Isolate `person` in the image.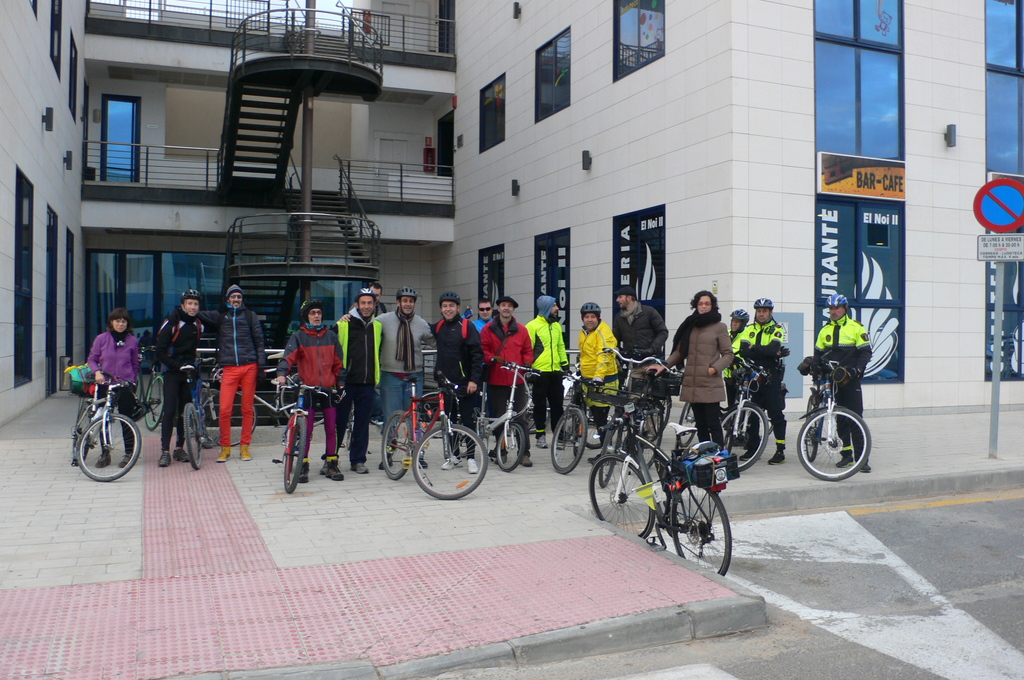
Isolated region: pyautogui.locateOnScreen(213, 286, 264, 460).
